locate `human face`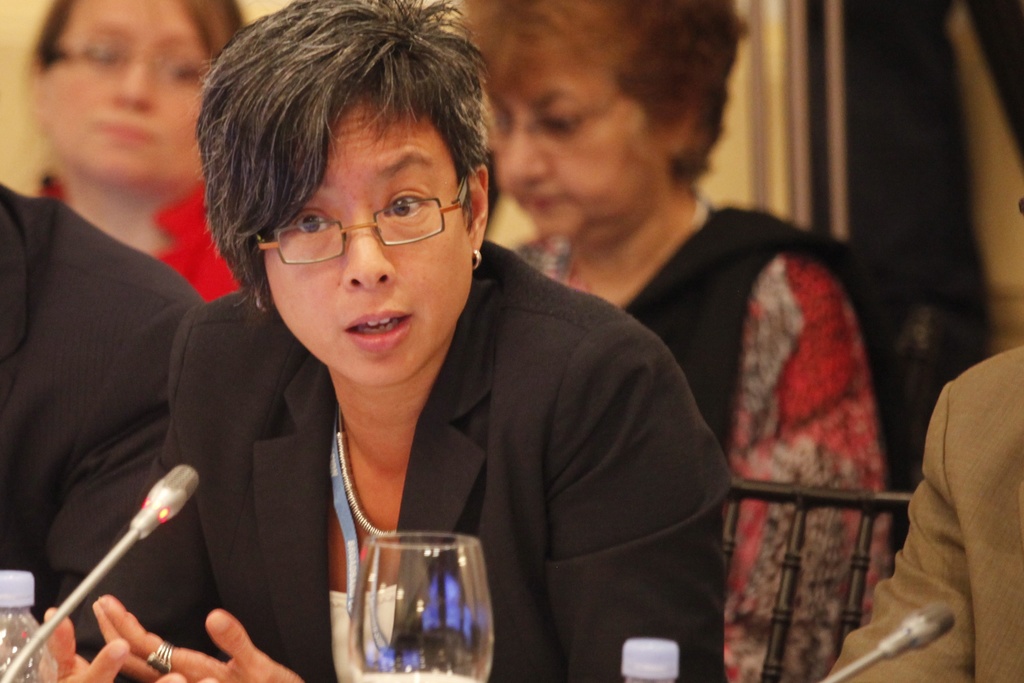
41, 0, 210, 185
